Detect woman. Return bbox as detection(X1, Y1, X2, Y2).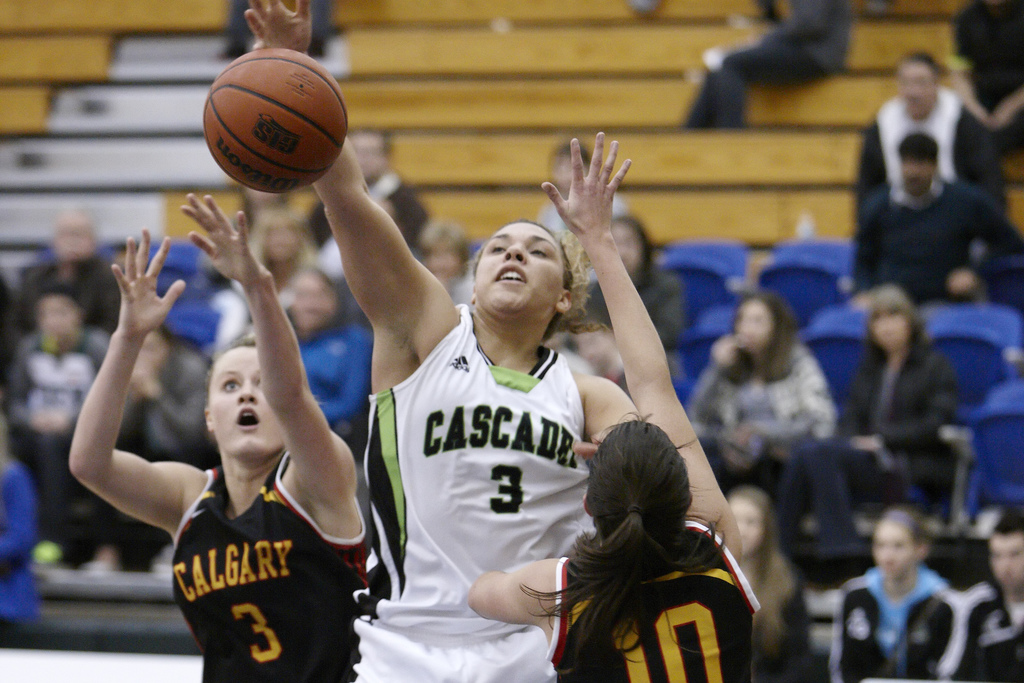
detection(856, 272, 954, 509).
